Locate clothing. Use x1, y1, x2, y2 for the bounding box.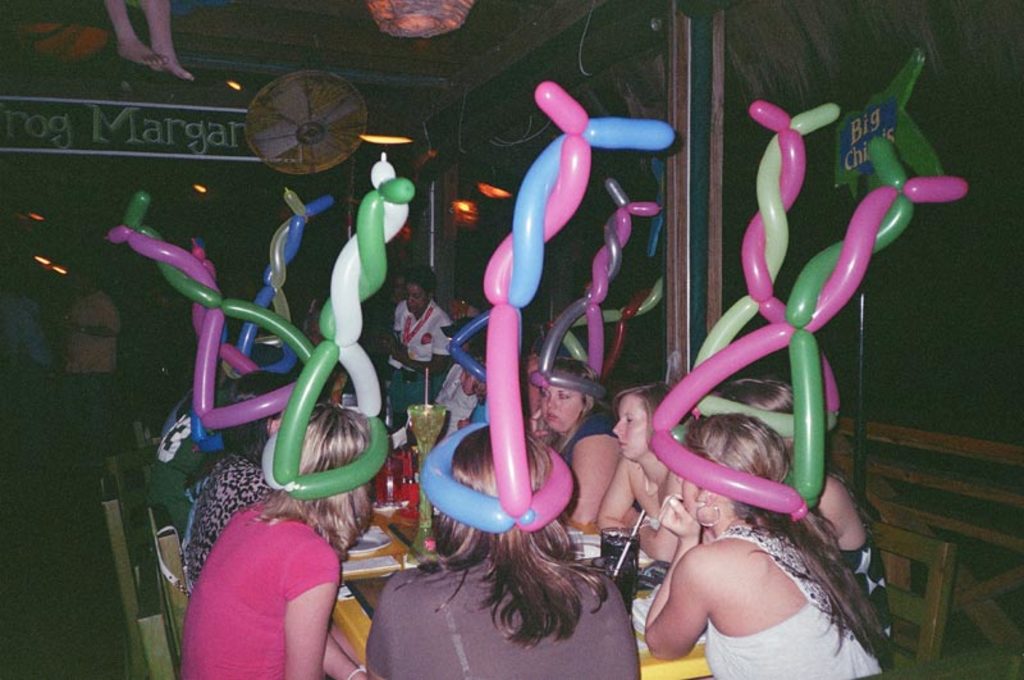
366, 525, 640, 679.
